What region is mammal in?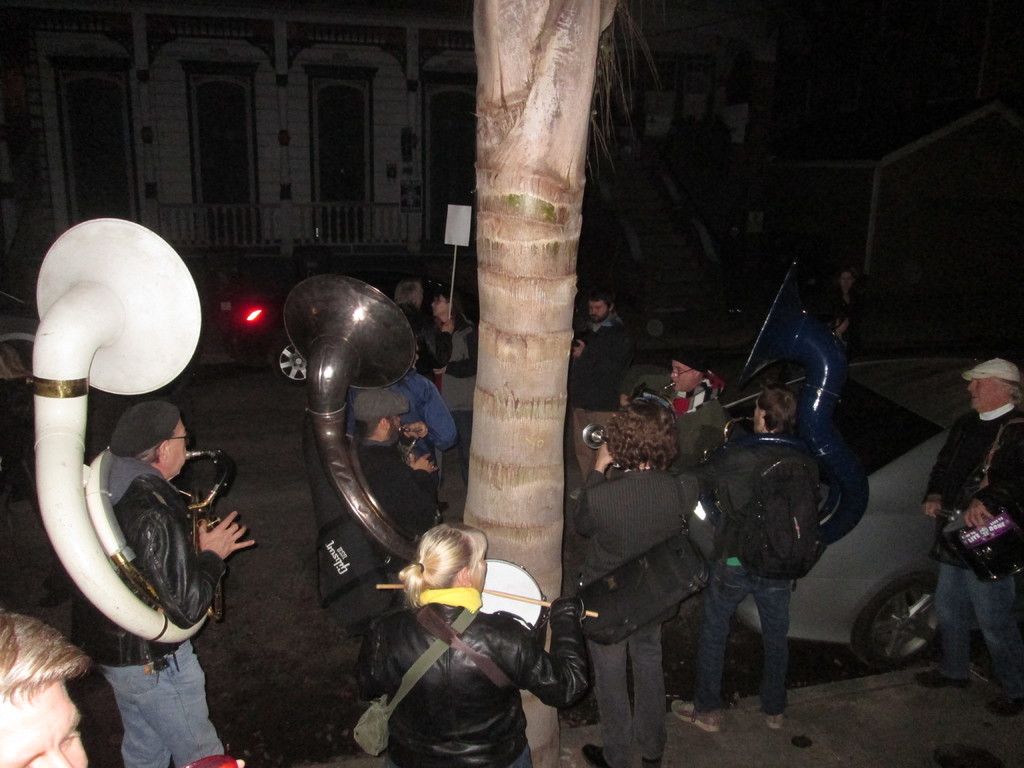
left=357, top=384, right=440, bottom=588.
